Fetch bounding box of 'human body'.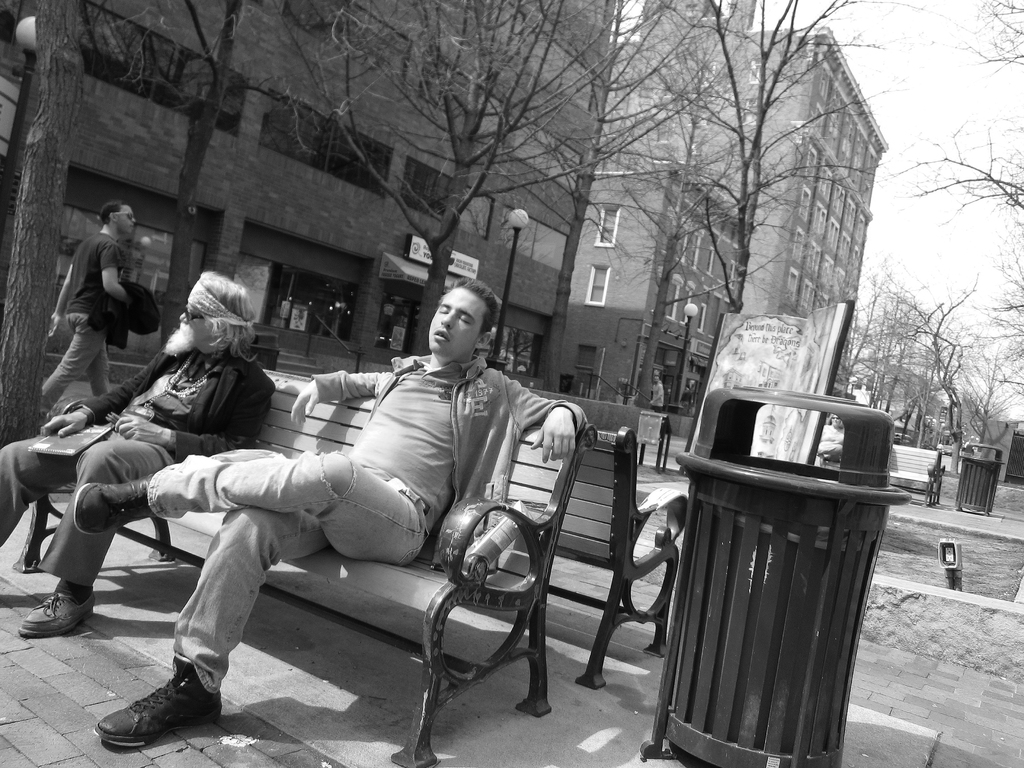
Bbox: 34, 229, 134, 420.
